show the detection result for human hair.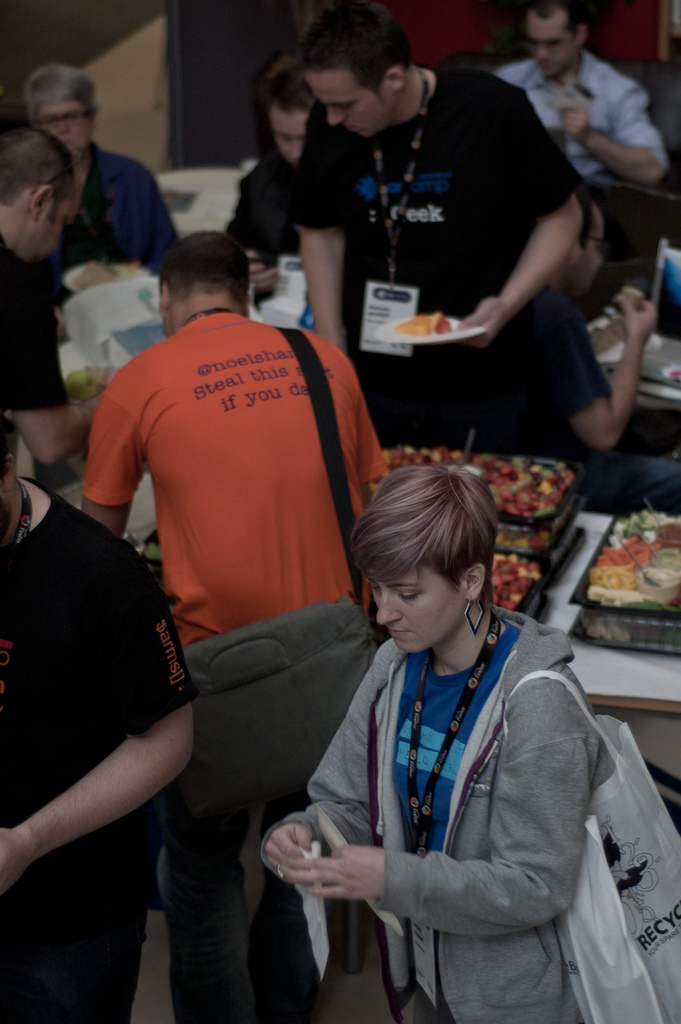
<bbox>28, 58, 102, 106</bbox>.
